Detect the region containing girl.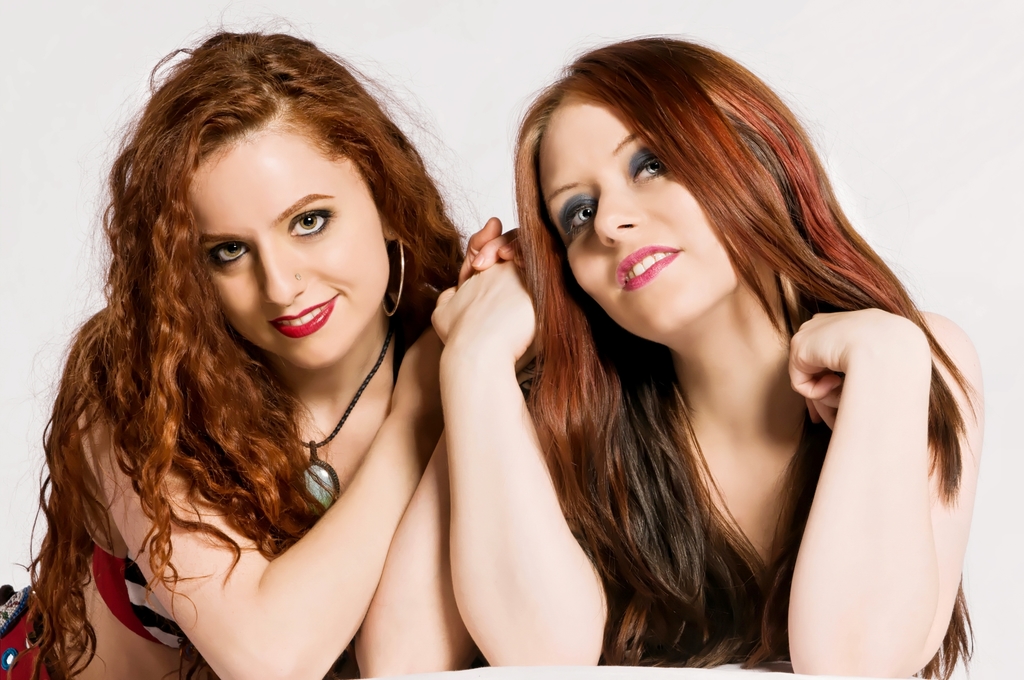
(x1=0, y1=0, x2=525, y2=679).
